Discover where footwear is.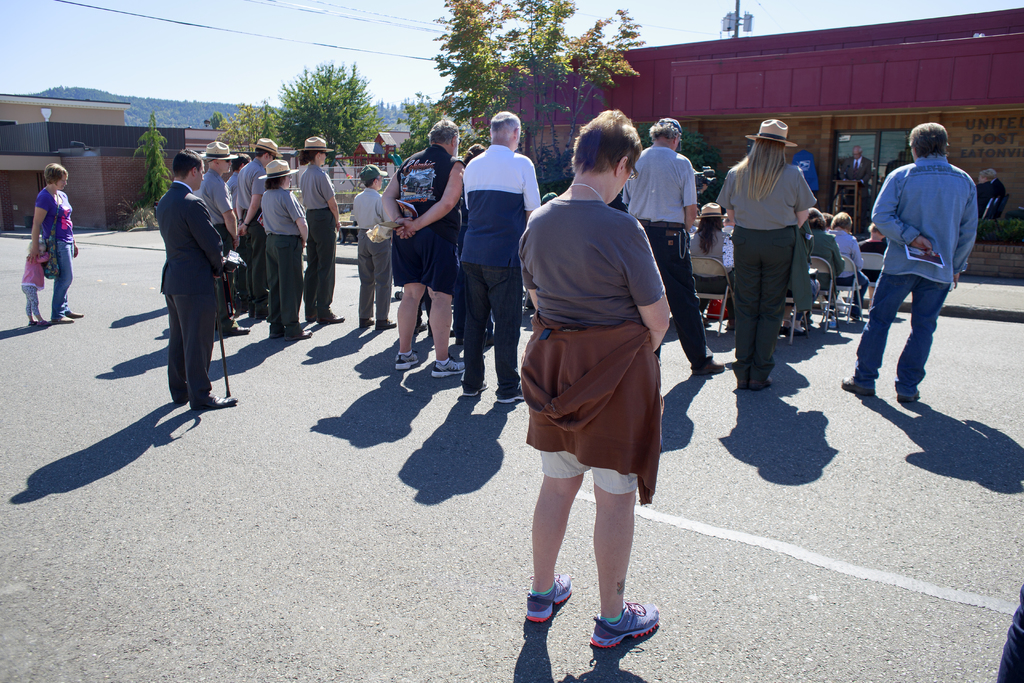
Discovered at (left=397, top=352, right=422, bottom=370).
